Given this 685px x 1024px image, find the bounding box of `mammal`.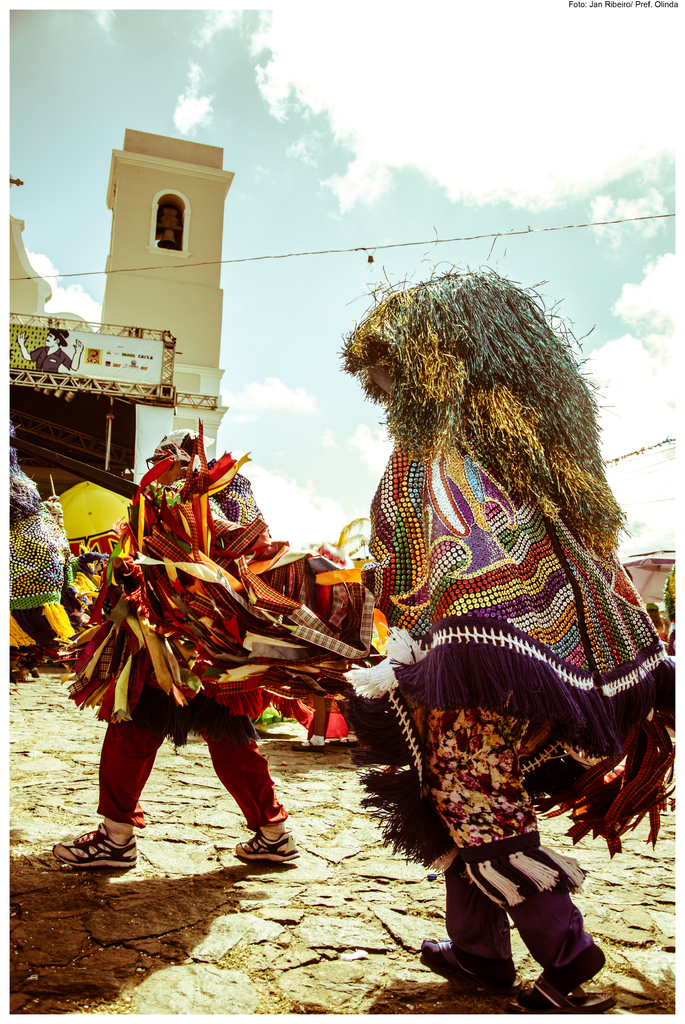
42 410 359 863.
